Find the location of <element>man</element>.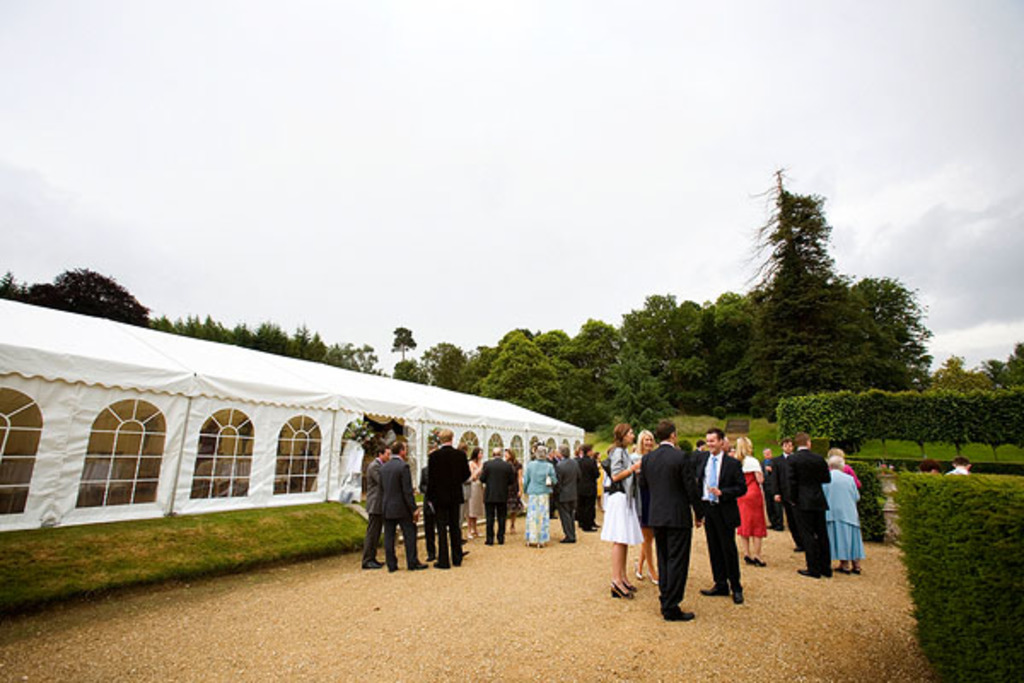
Location: BBox(375, 437, 422, 575).
